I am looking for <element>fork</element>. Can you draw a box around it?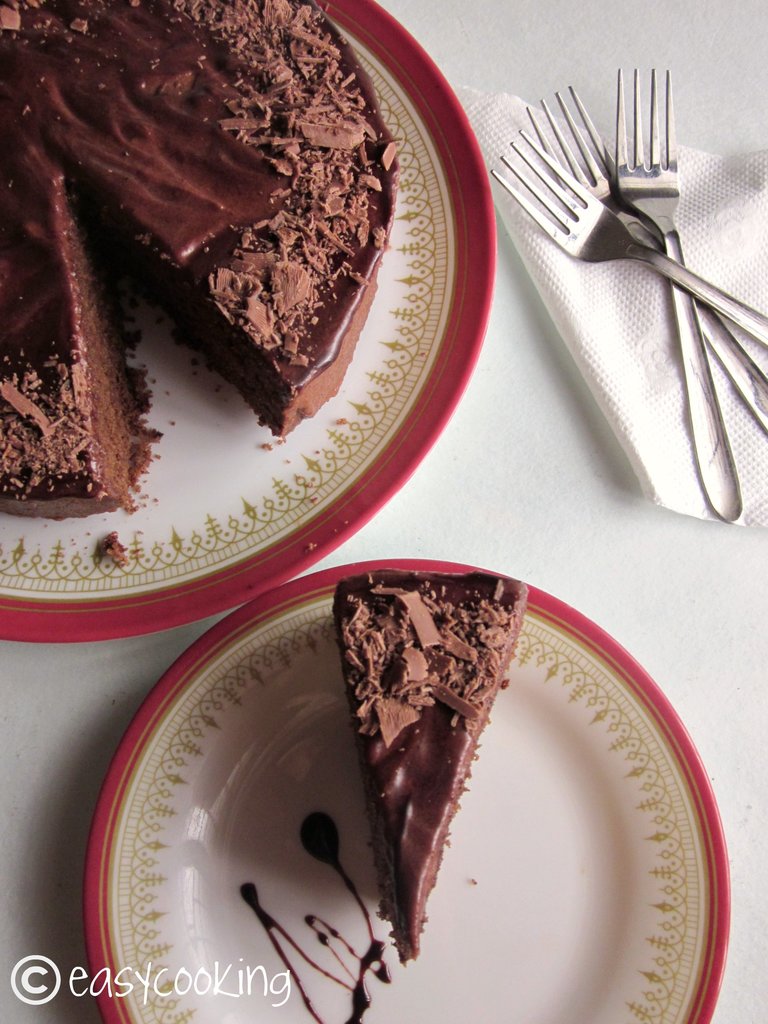
Sure, the bounding box is bbox=(523, 82, 767, 437).
